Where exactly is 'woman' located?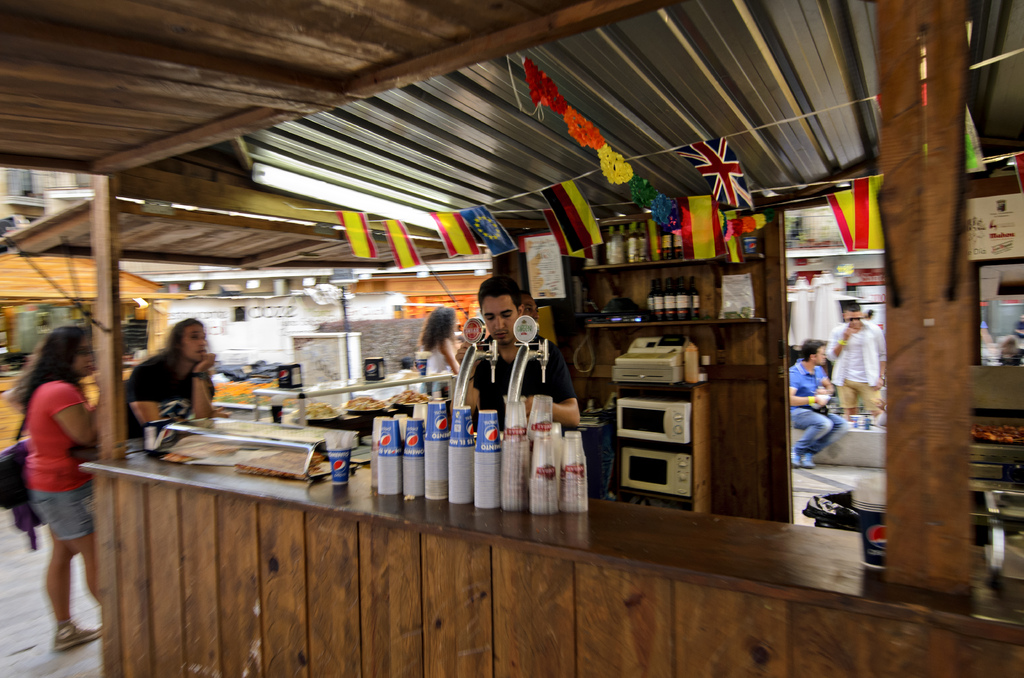
Its bounding box is {"left": 9, "top": 325, "right": 120, "bottom": 646}.
